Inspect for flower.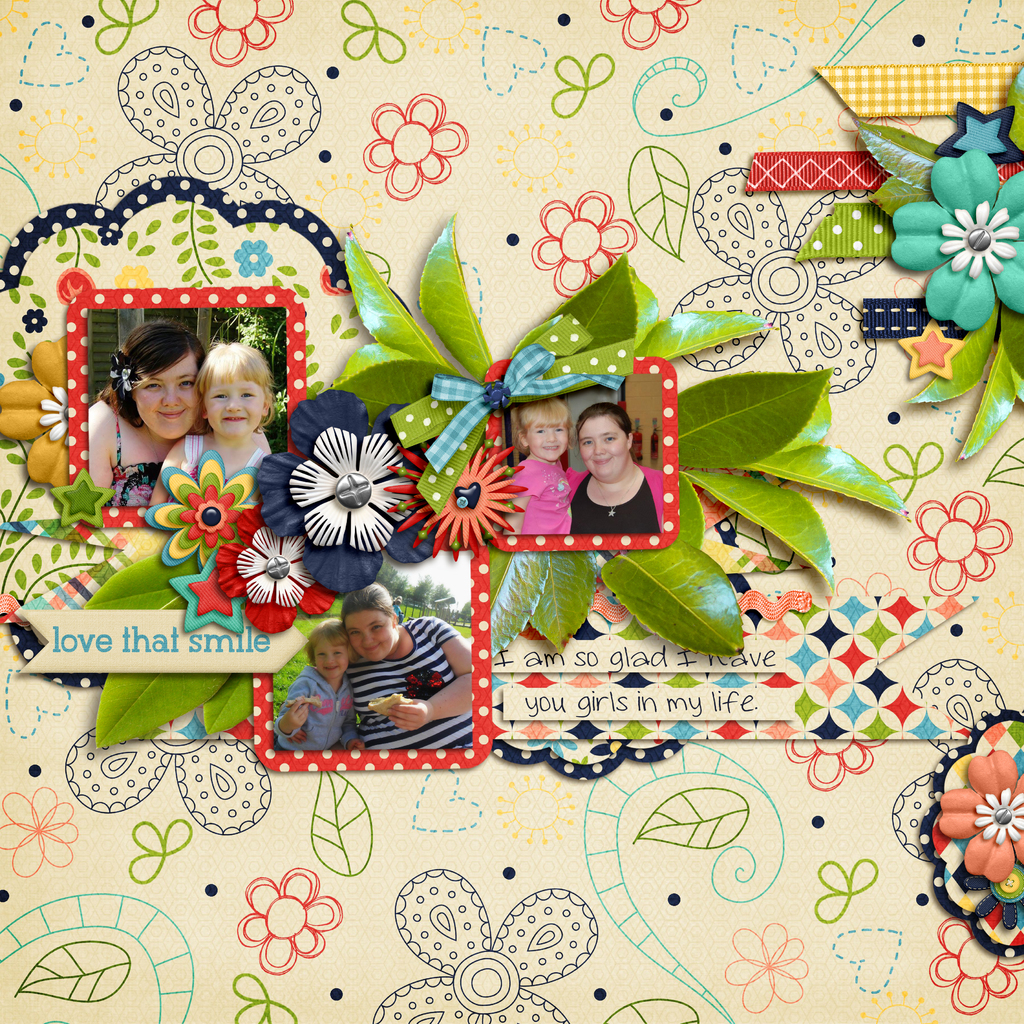
Inspection: rect(150, 449, 253, 573).
